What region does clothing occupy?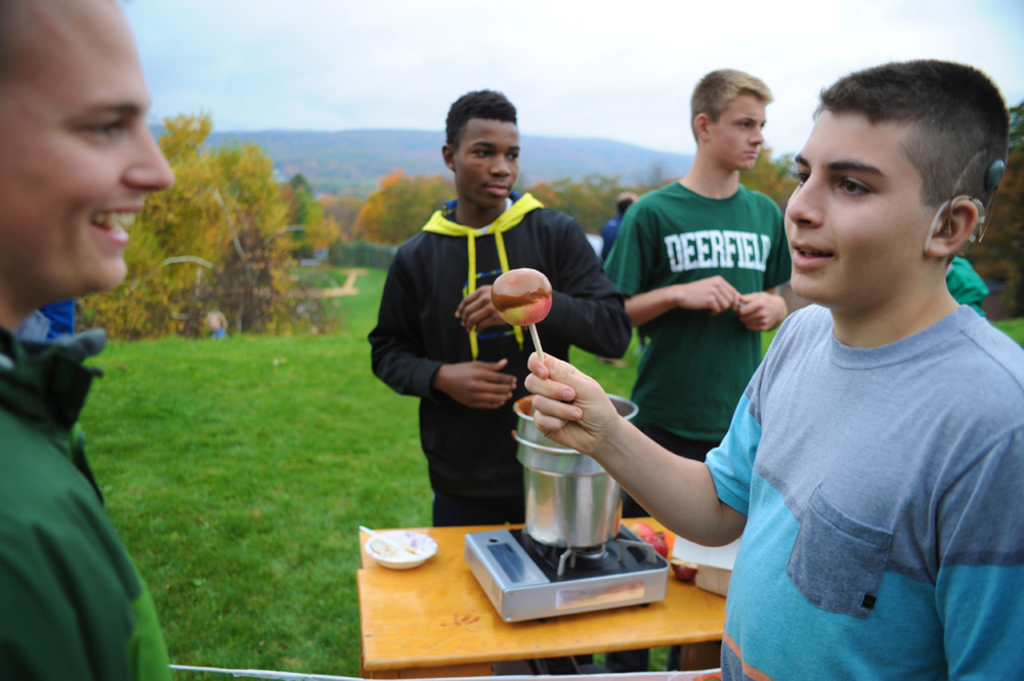
rect(22, 299, 79, 347).
